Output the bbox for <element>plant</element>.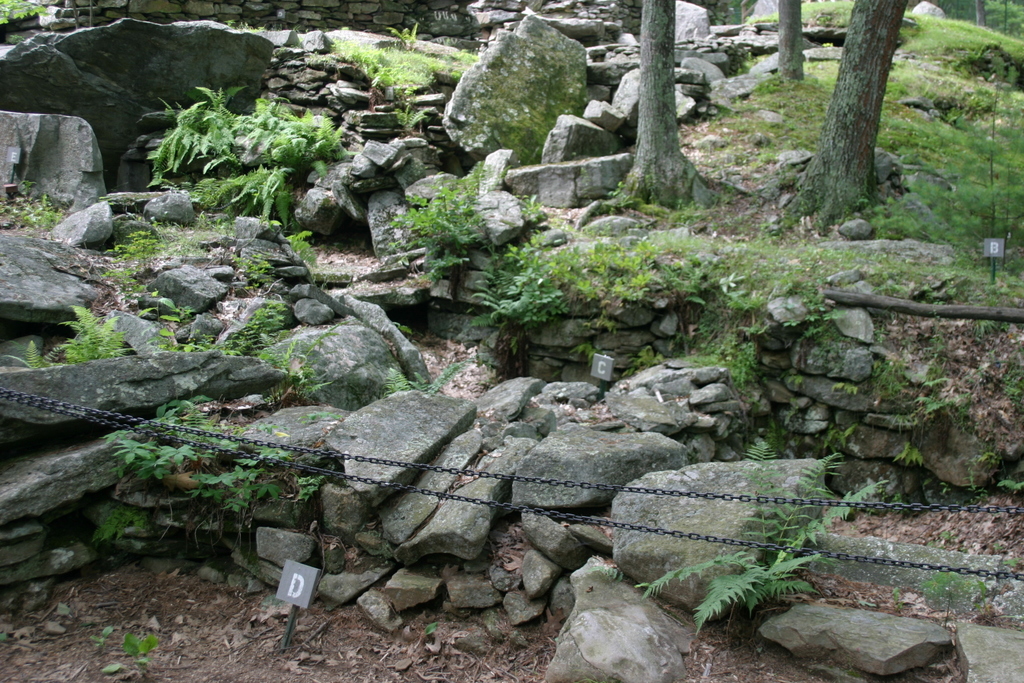
615 344 662 381.
